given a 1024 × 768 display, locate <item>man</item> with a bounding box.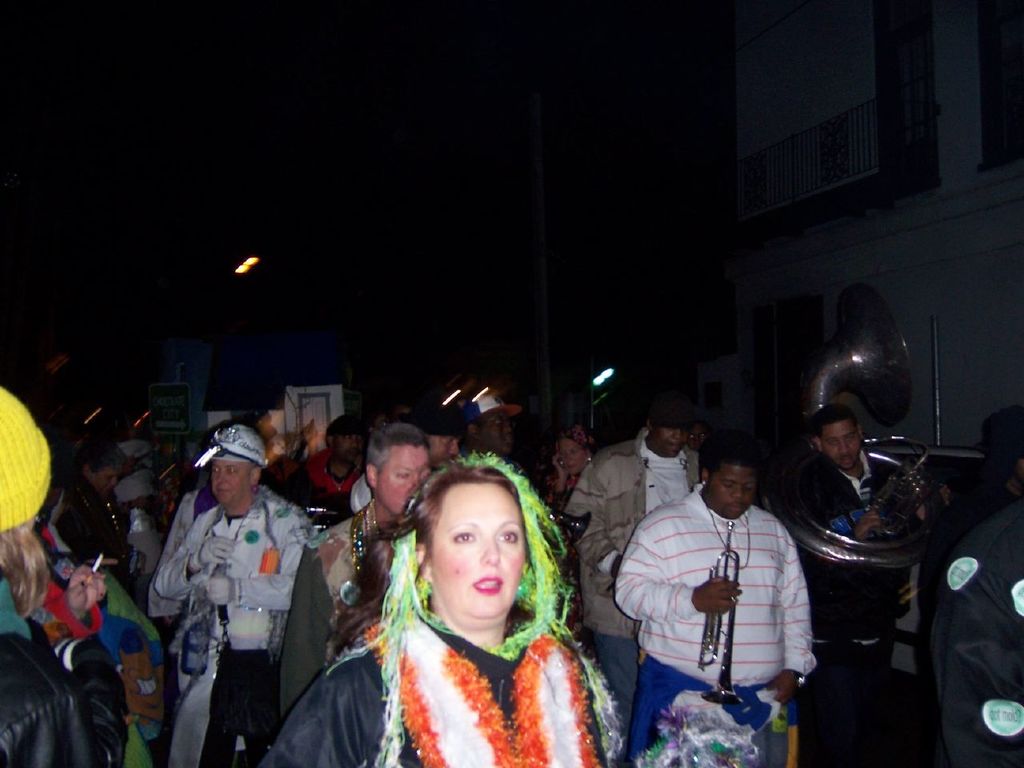
Located: BBox(277, 423, 430, 726).
